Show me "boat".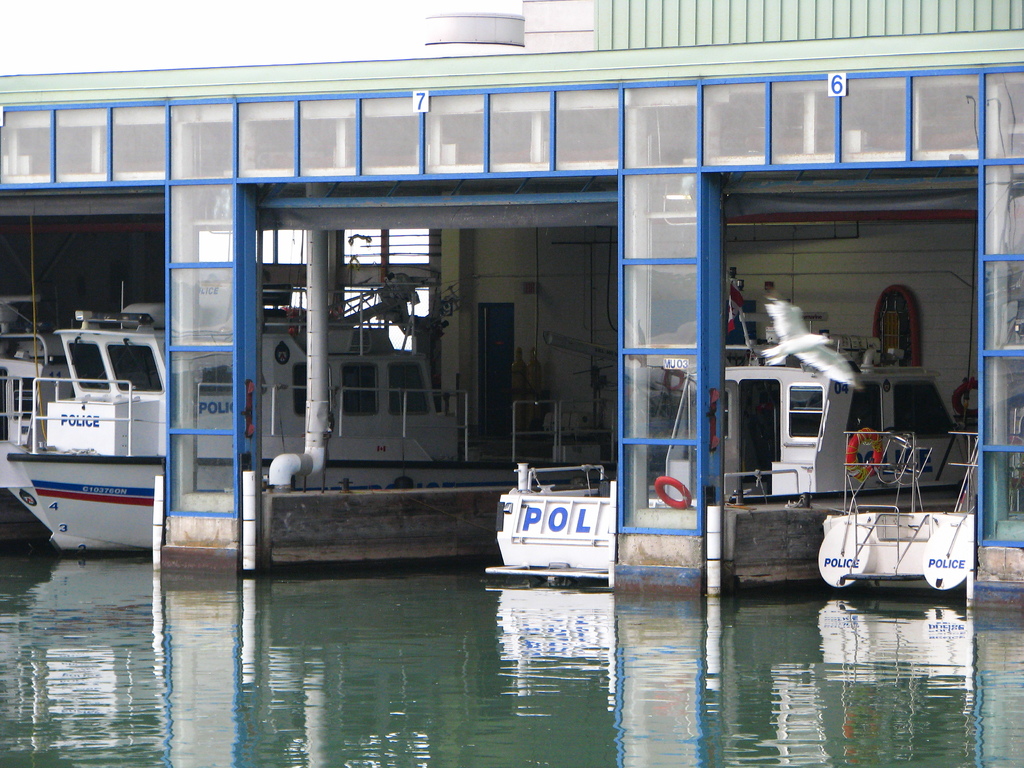
"boat" is here: 715/291/969/491.
